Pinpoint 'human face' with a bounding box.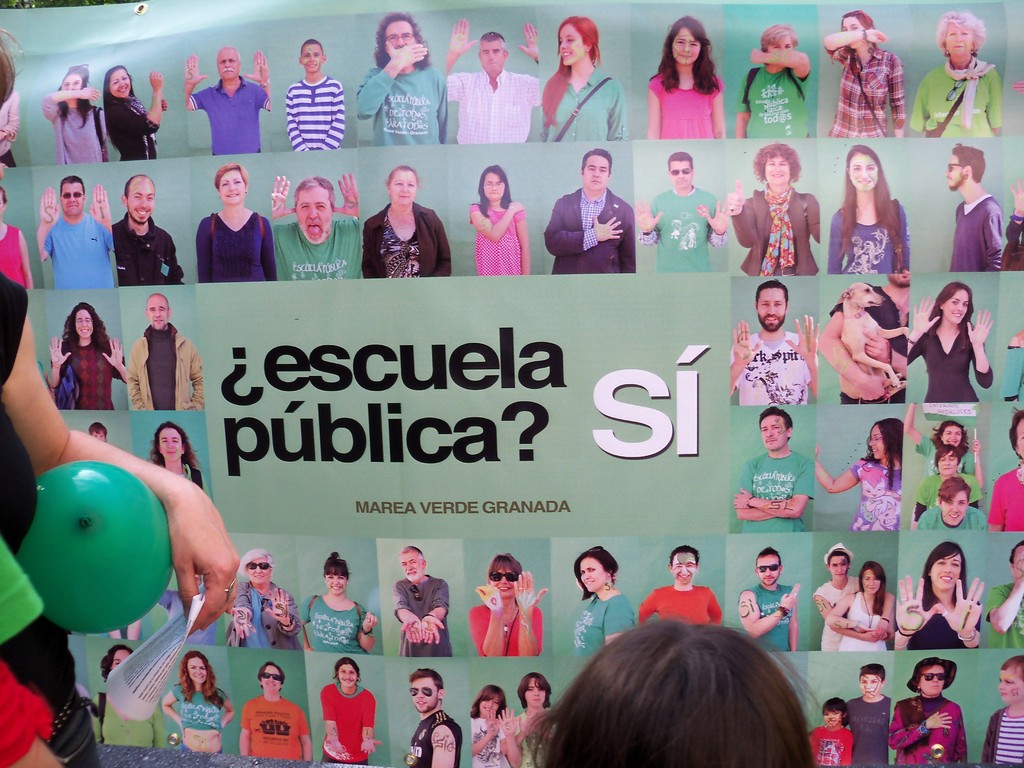
[75, 310, 95, 335].
